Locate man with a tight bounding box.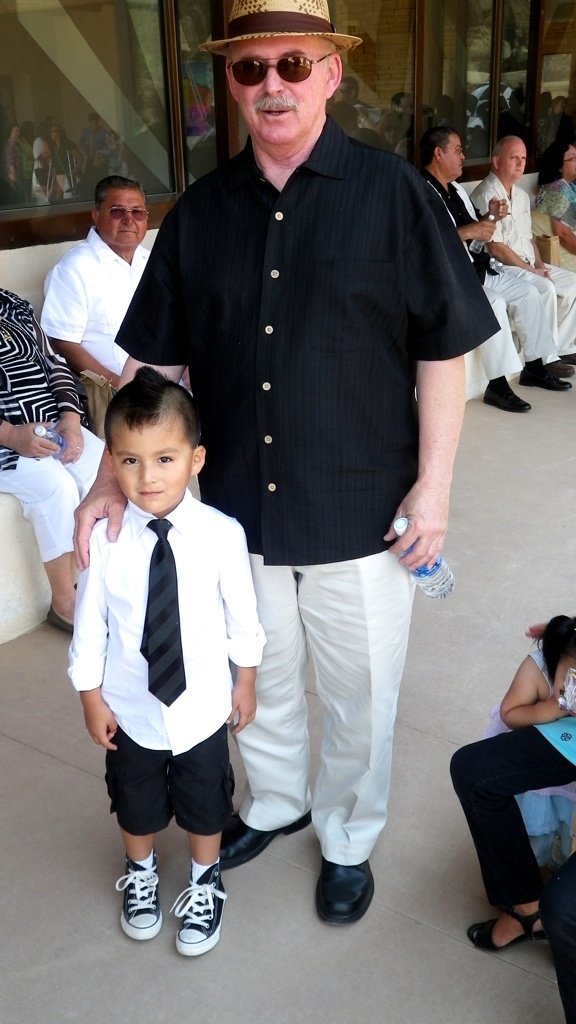
BBox(134, 25, 490, 909).
